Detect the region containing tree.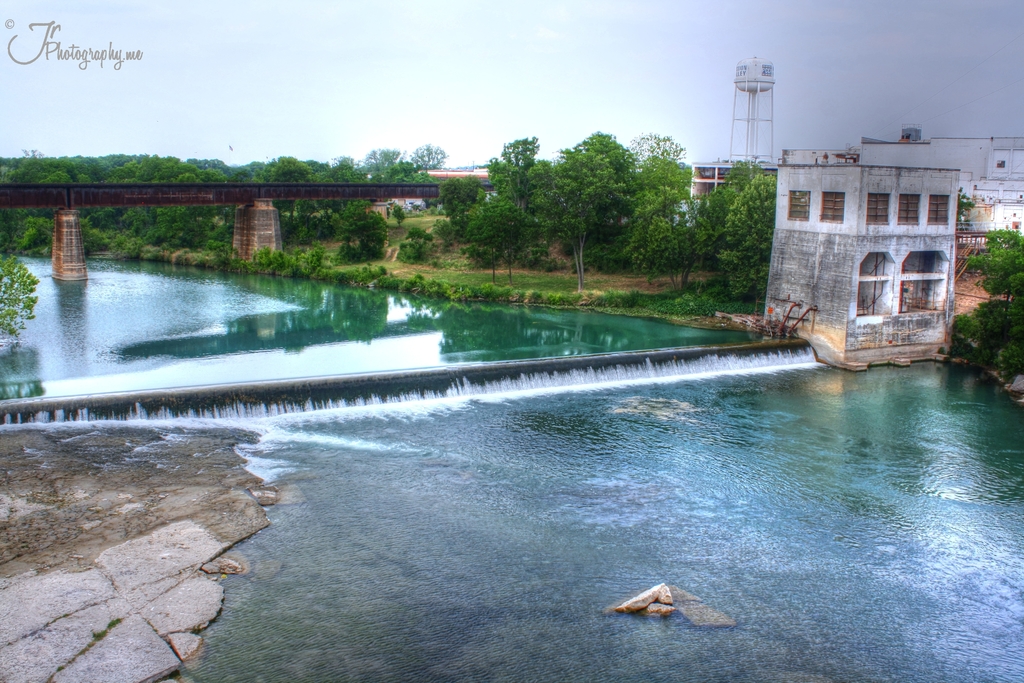
(x1=479, y1=134, x2=543, y2=219).
